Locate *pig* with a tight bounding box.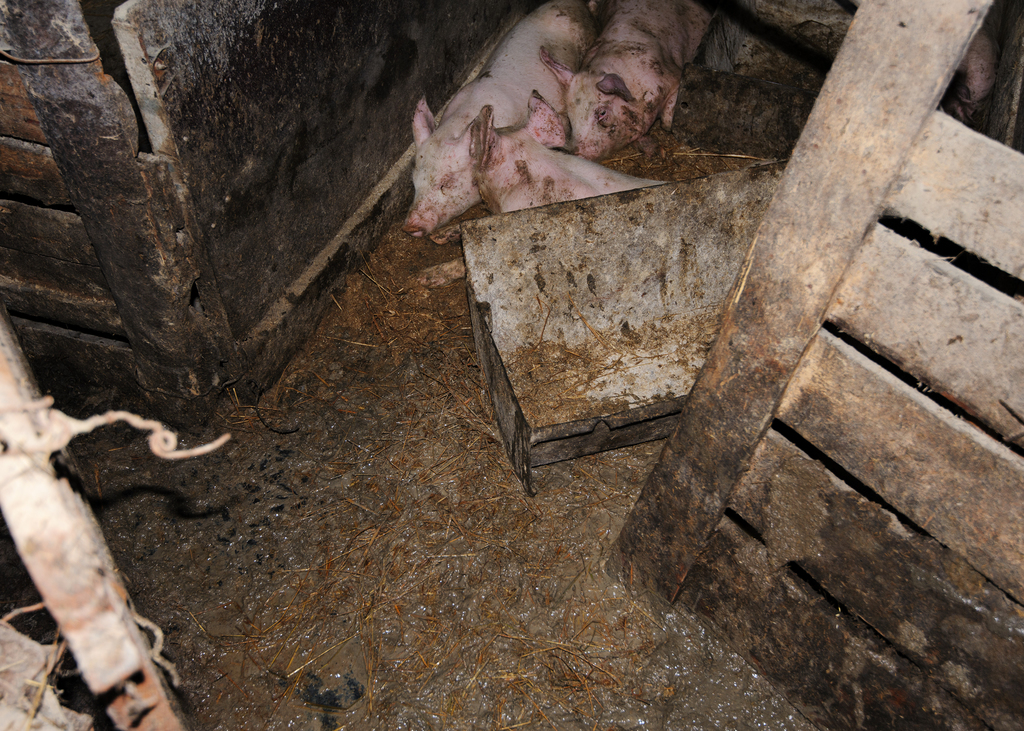
crop(538, 0, 714, 163).
